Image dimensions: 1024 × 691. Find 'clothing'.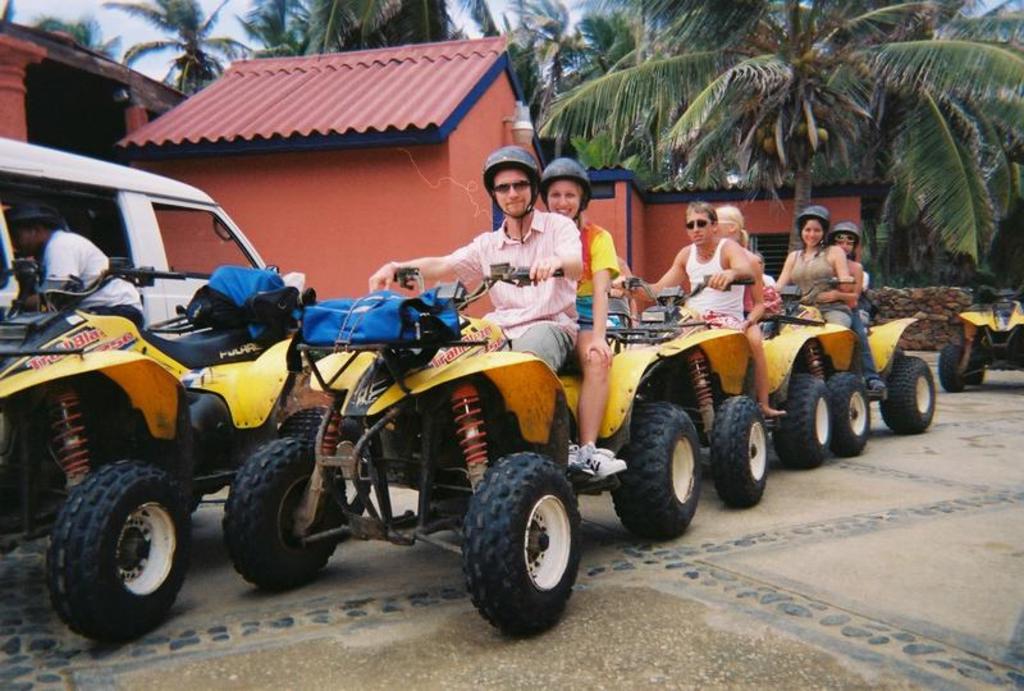
680 238 745 330.
